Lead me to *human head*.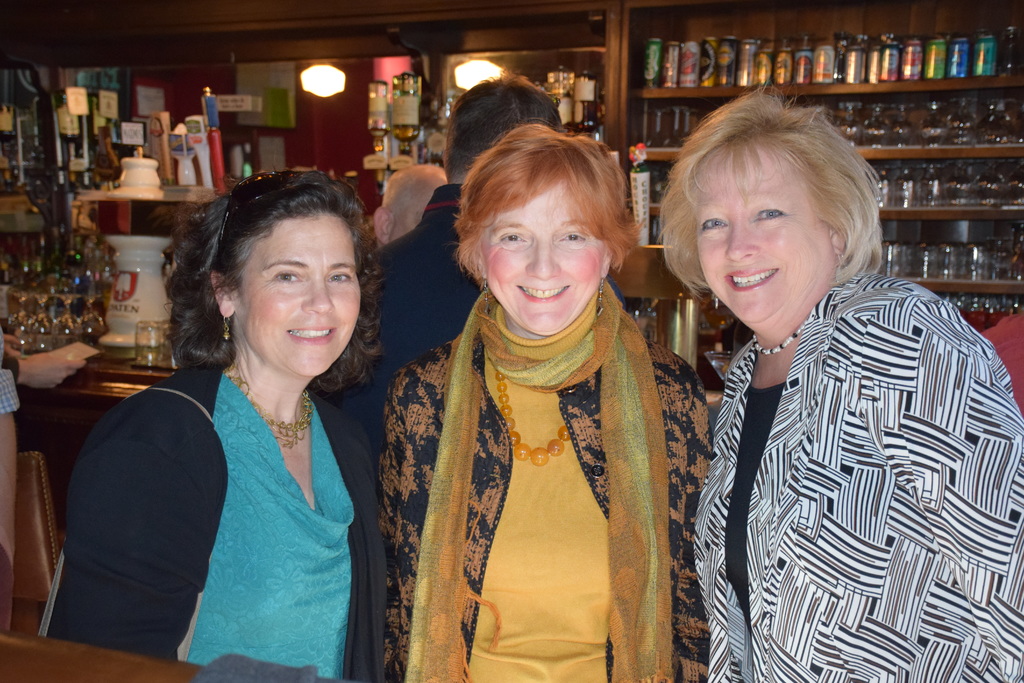
Lead to 449 70 557 181.
